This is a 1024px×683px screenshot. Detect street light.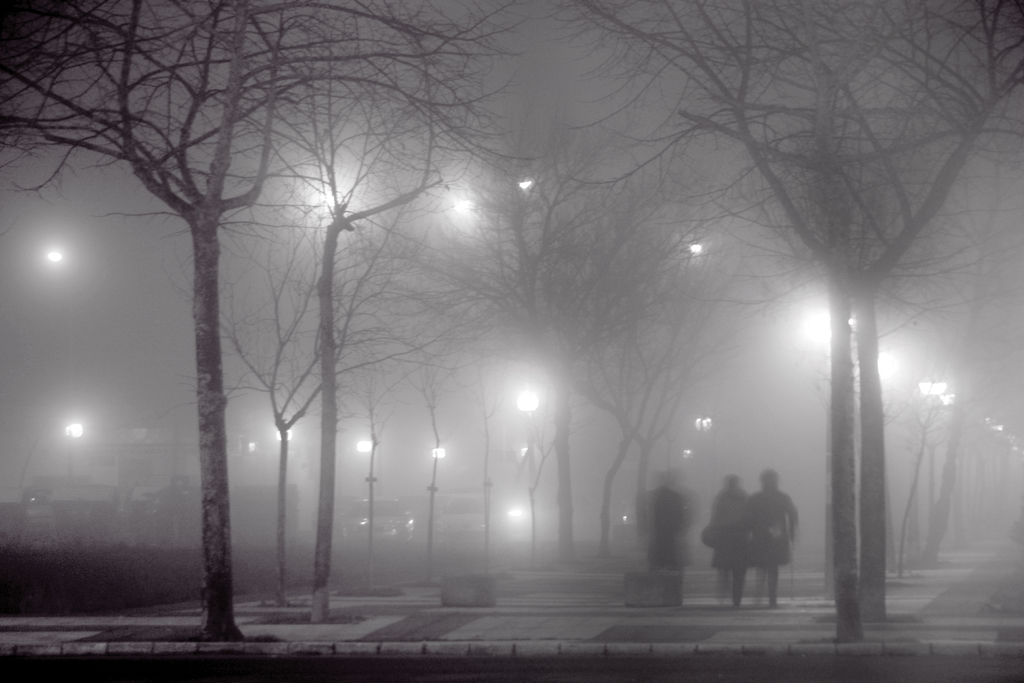
rect(425, 445, 446, 457).
